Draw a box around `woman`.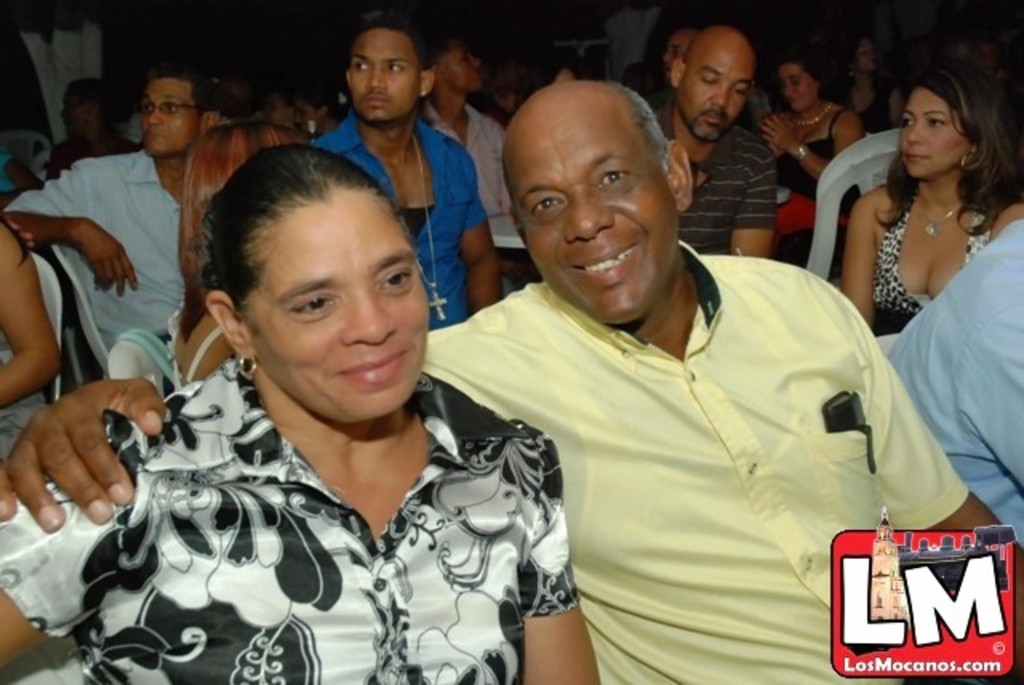
750,53,862,261.
